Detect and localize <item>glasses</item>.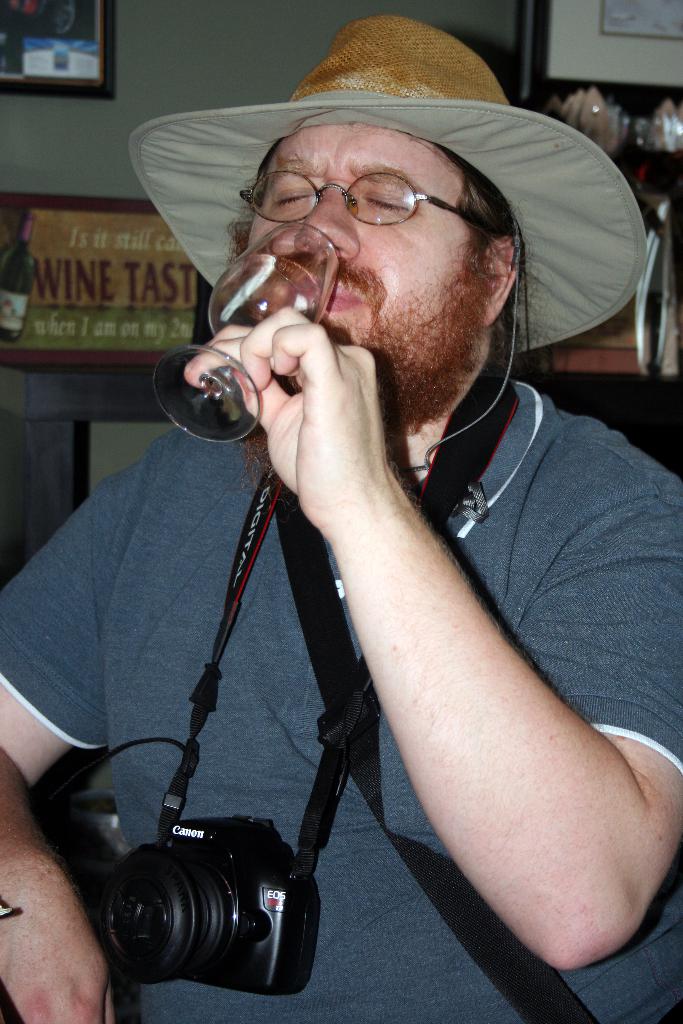
Localized at Rect(238, 166, 509, 243).
